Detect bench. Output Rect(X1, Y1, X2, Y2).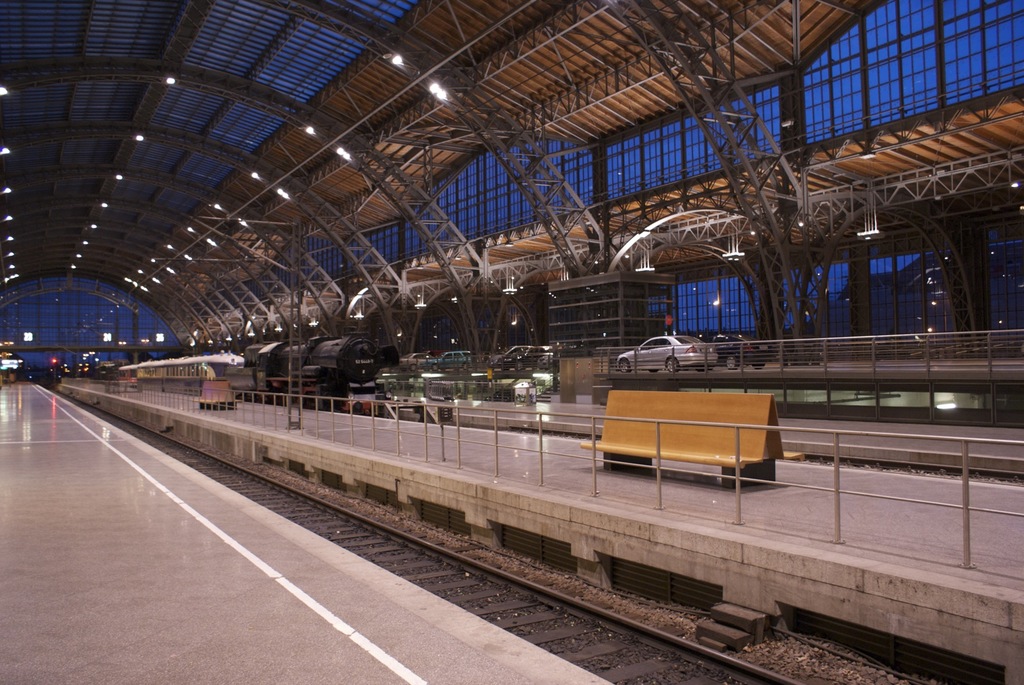
Rect(194, 375, 264, 415).
